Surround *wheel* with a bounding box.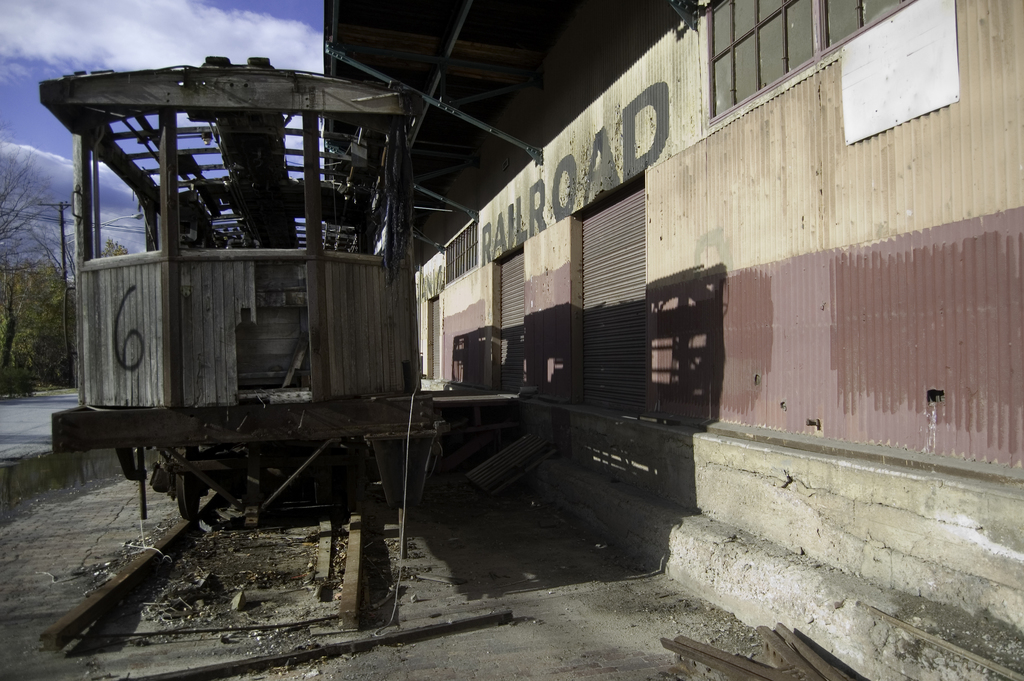
BBox(174, 464, 202, 520).
